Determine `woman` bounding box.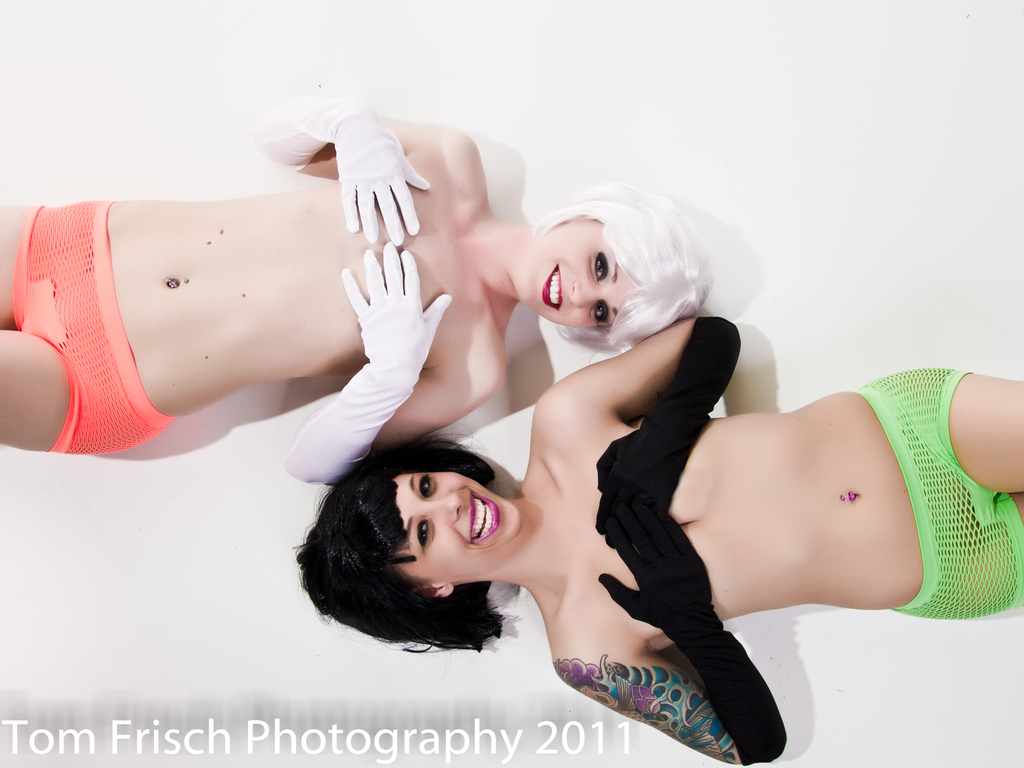
Determined: box=[0, 100, 710, 481].
